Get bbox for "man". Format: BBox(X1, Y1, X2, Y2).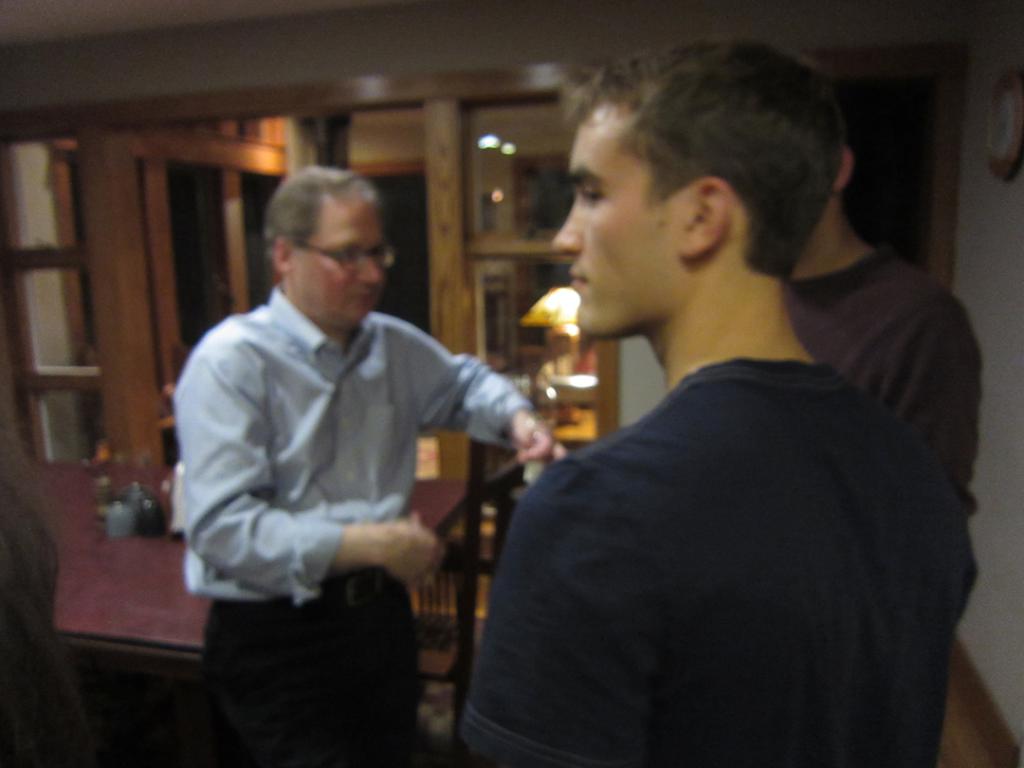
BBox(458, 38, 977, 767).
